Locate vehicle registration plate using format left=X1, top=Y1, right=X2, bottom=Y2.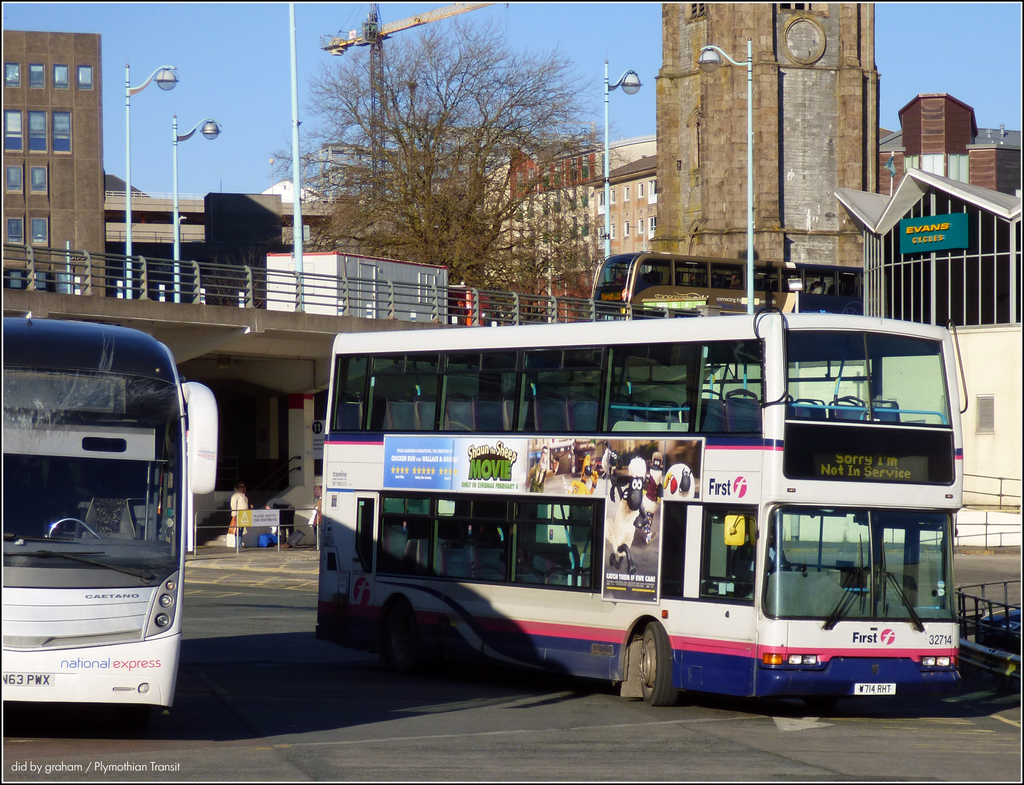
left=2, top=672, right=52, bottom=686.
